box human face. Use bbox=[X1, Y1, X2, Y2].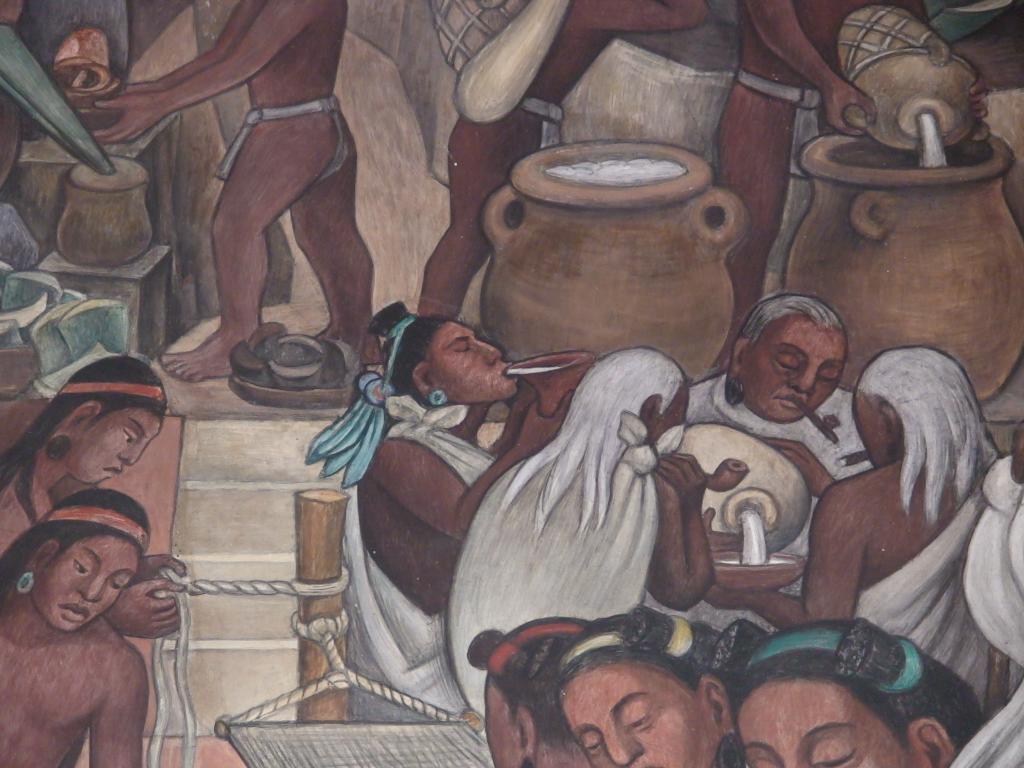
bbox=[431, 321, 518, 401].
